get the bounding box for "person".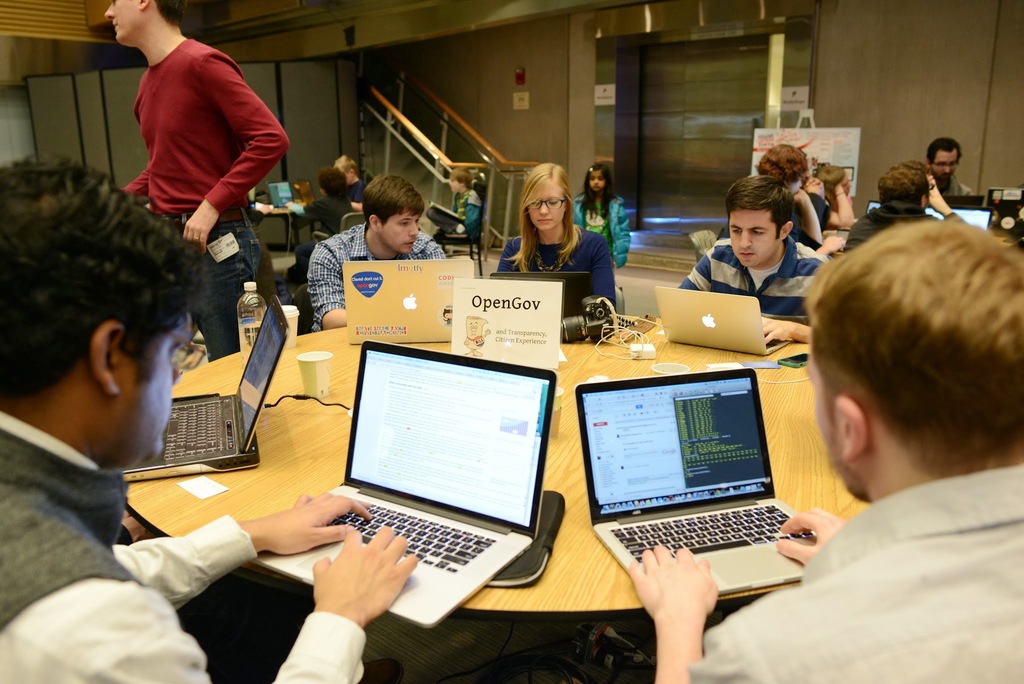
431/162/485/242.
